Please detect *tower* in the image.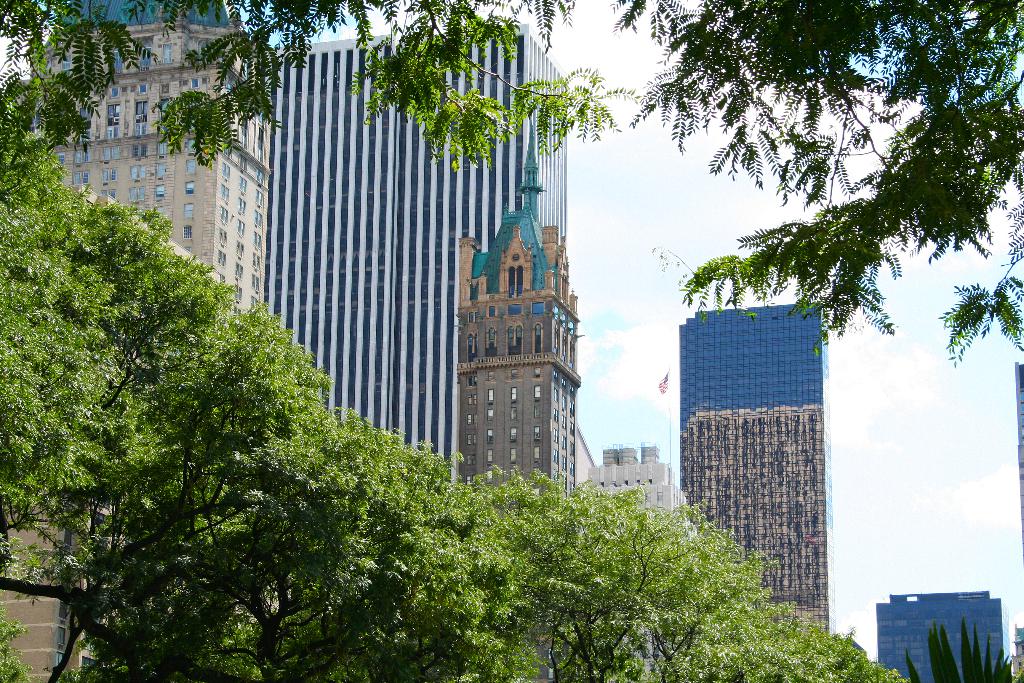
14,0,275,359.
